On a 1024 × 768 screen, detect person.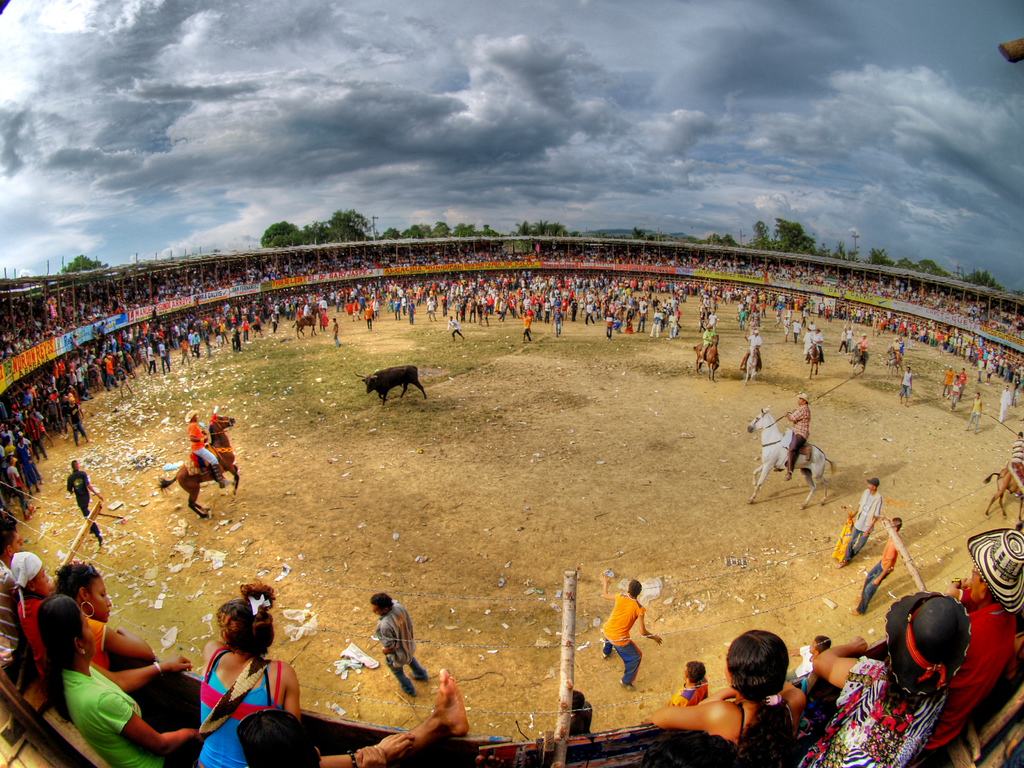
region(47, 587, 205, 767).
